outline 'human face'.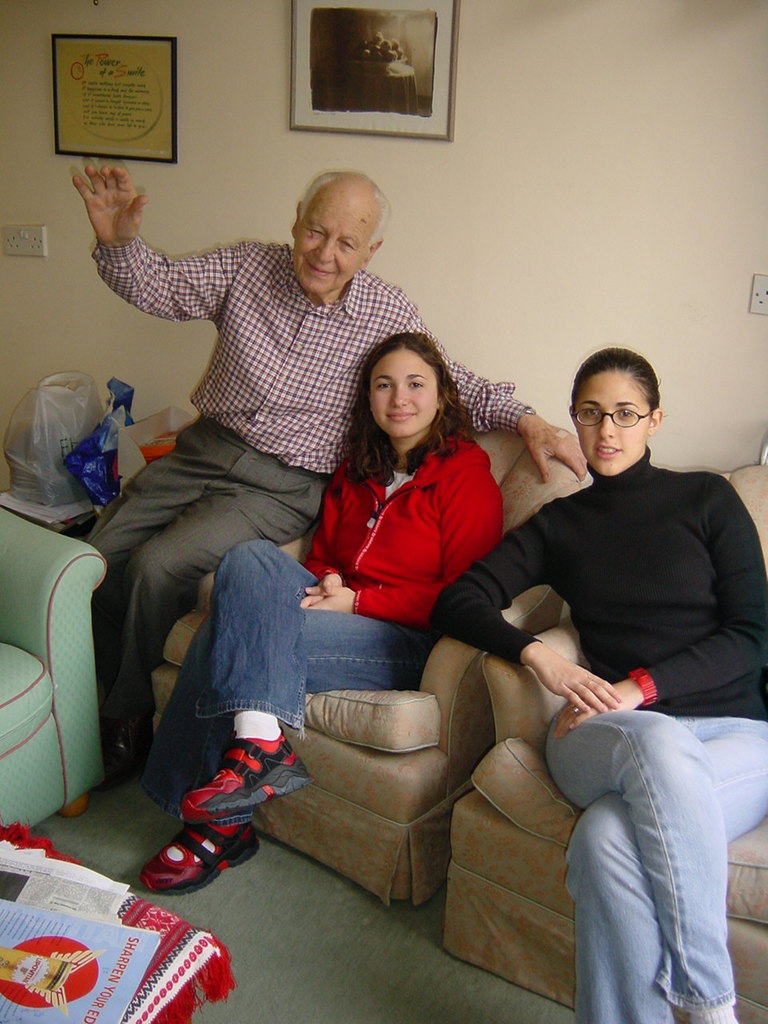
Outline: x1=573 y1=366 x2=649 y2=477.
